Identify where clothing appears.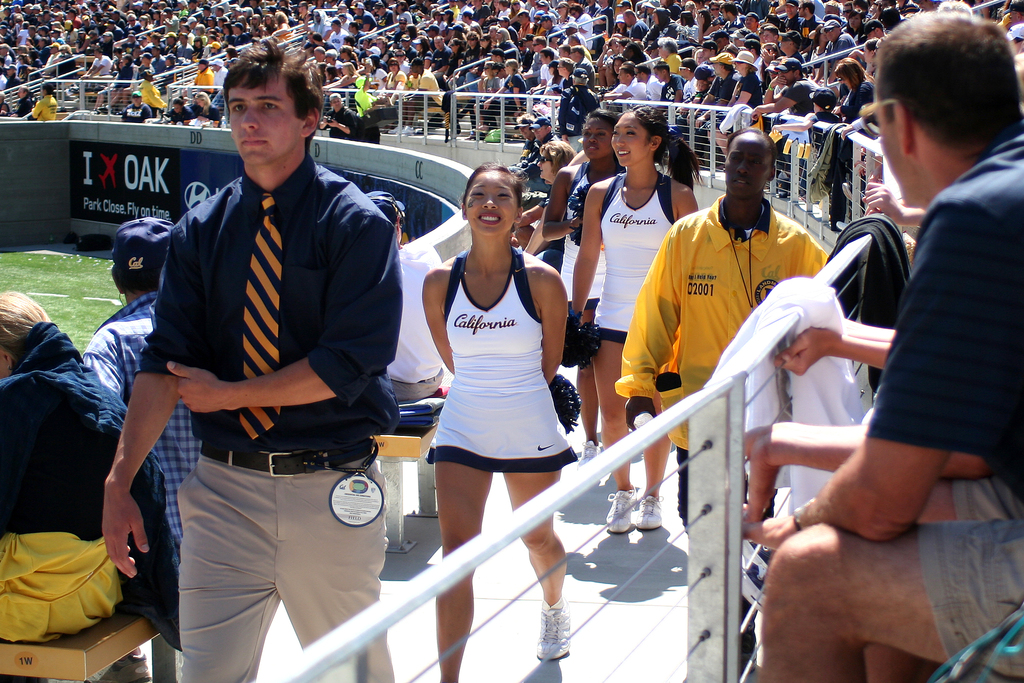
Appears at region(4, 328, 129, 648).
